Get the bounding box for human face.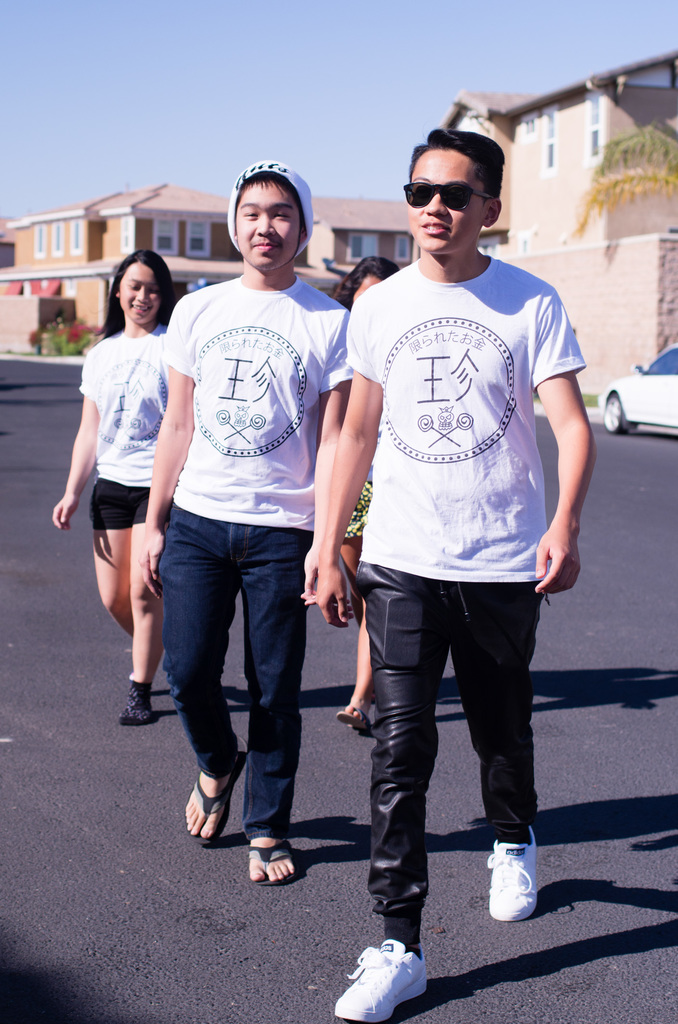
<region>400, 152, 490, 257</region>.
